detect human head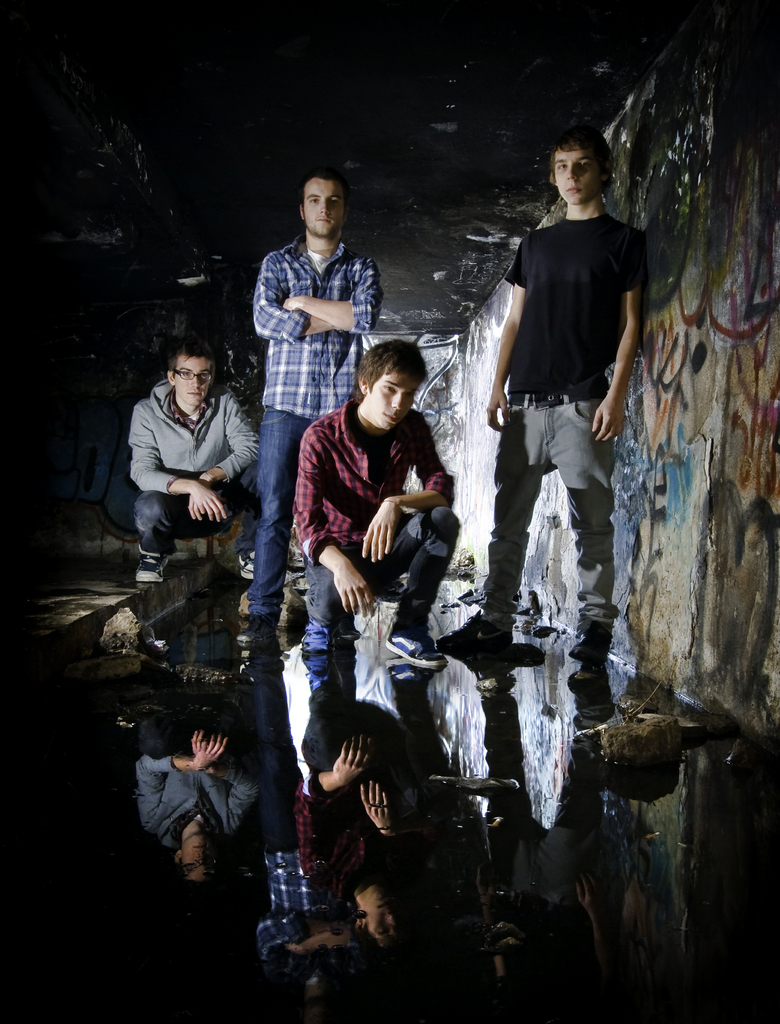
locate(351, 334, 436, 424)
